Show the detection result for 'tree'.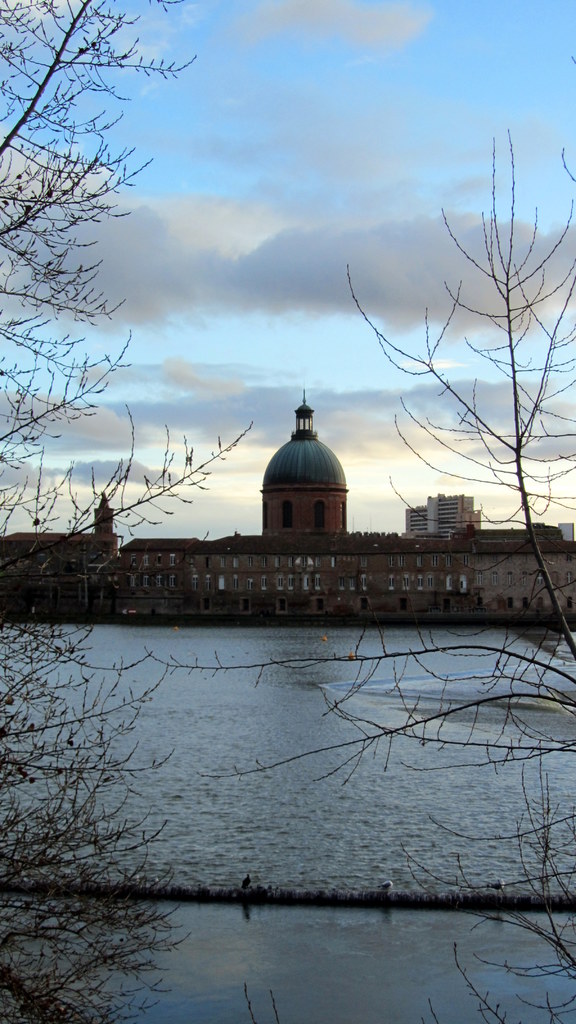
{"left": 0, "top": 0, "right": 250, "bottom": 1023}.
